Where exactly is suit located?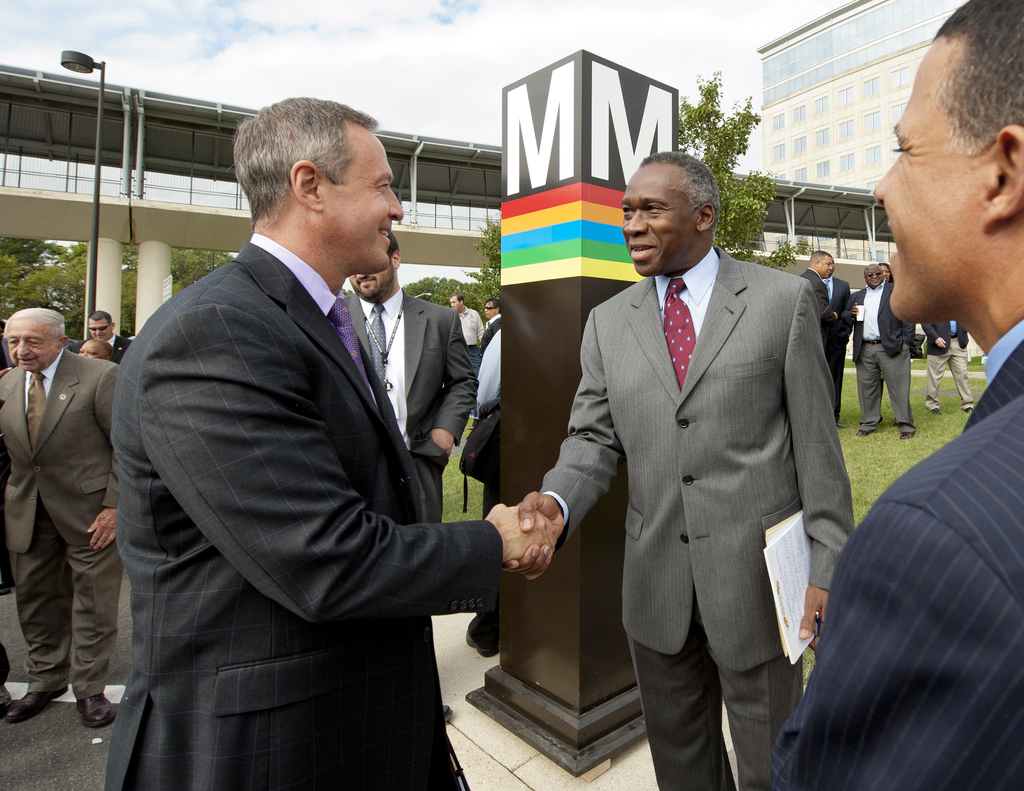
Its bounding box is {"left": 68, "top": 333, "right": 135, "bottom": 359}.
